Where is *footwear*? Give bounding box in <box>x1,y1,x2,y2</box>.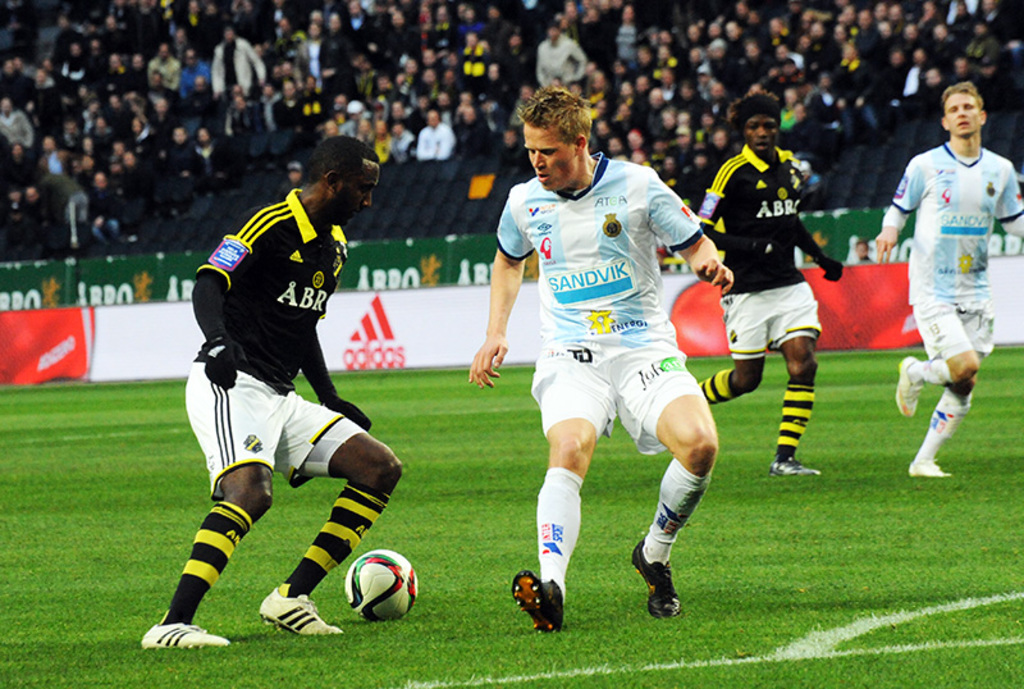
<box>512,569,566,636</box>.
